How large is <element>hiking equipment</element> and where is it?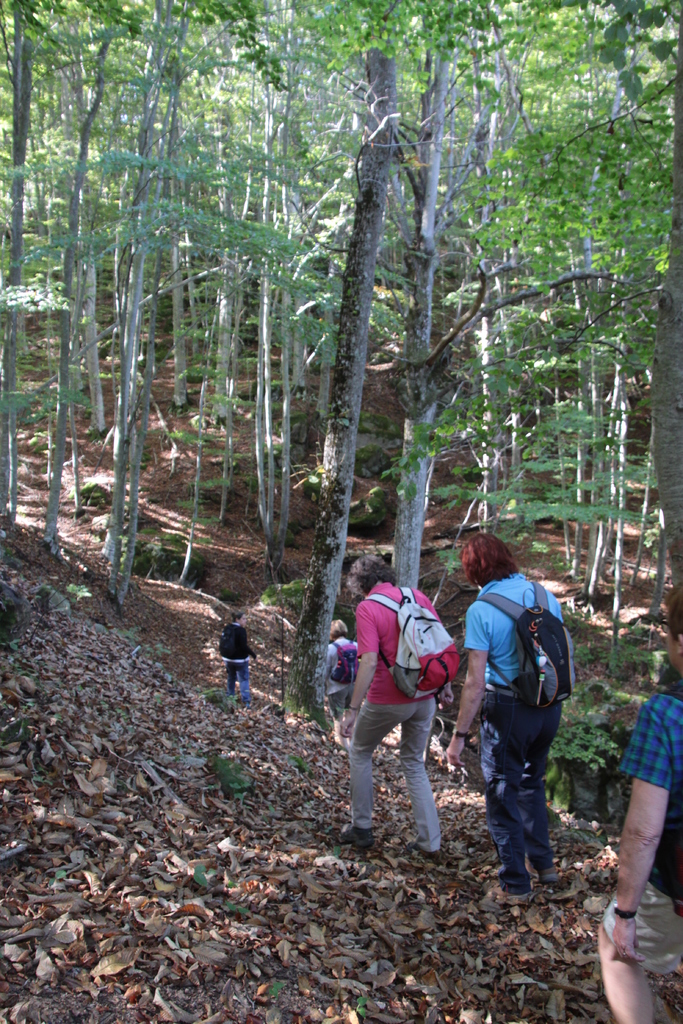
Bounding box: 362 581 462 721.
